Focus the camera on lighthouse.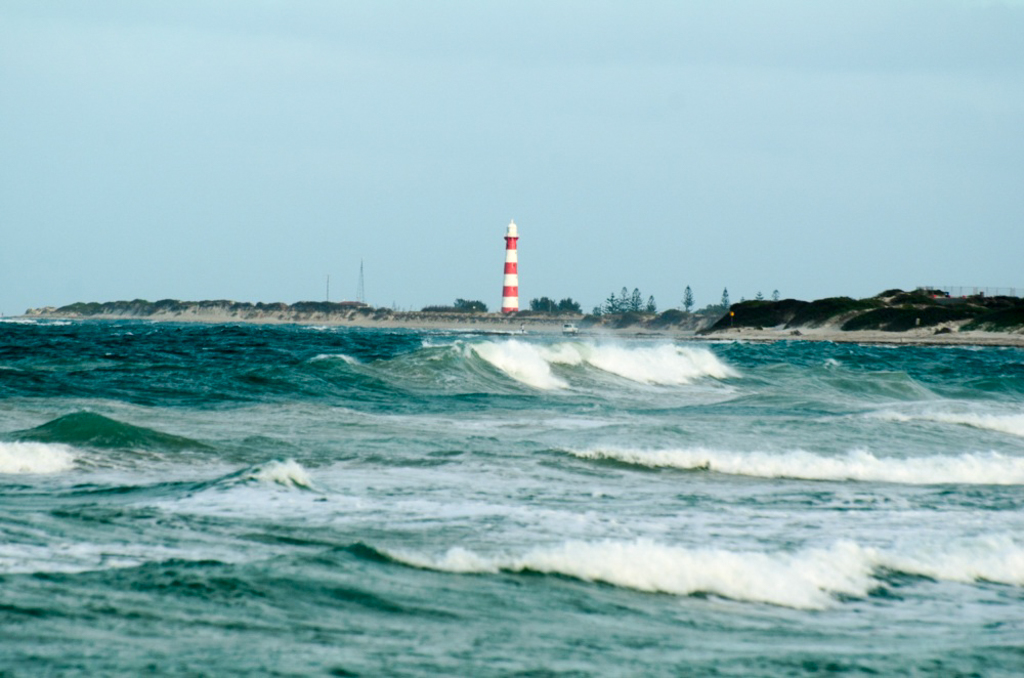
Focus region: crop(504, 218, 520, 313).
